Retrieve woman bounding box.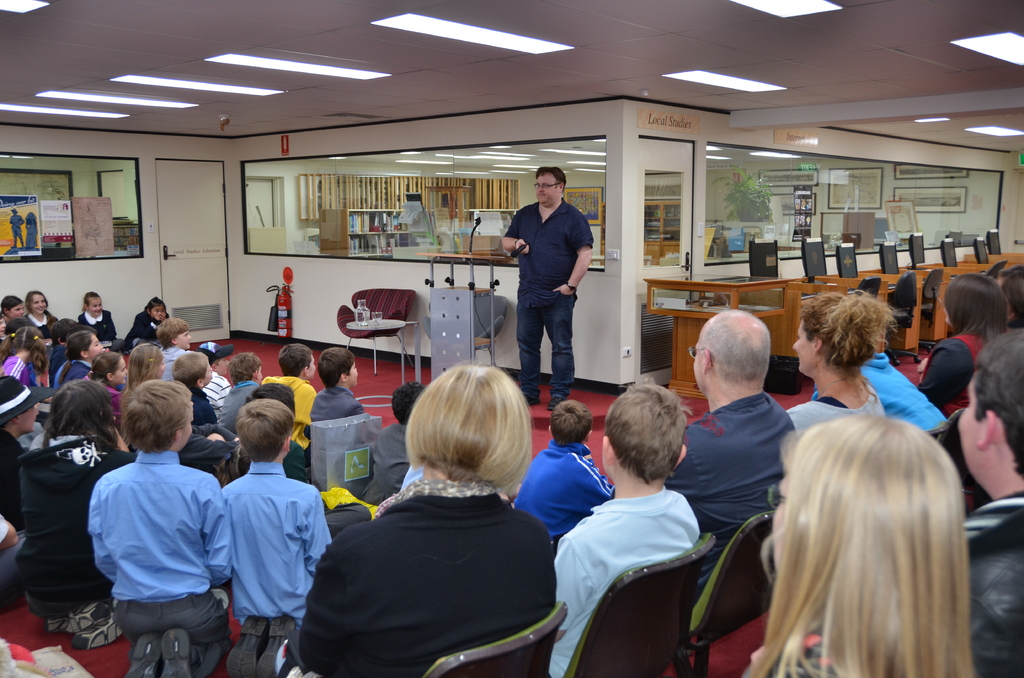
Bounding box: [x1=781, y1=286, x2=886, y2=437].
